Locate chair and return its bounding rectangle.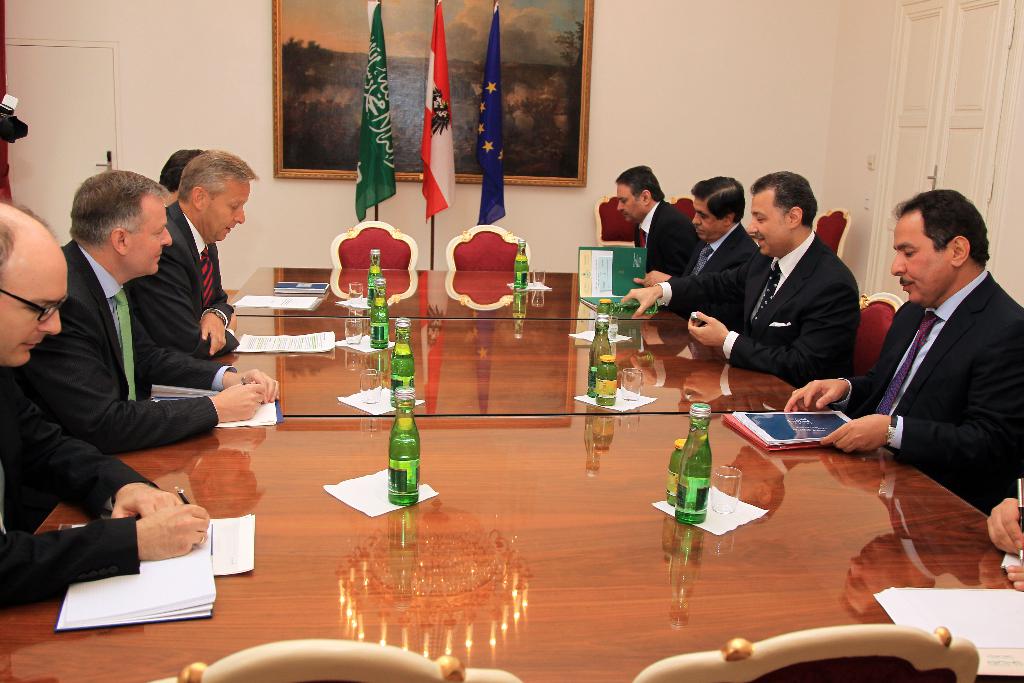
(667,194,693,220).
